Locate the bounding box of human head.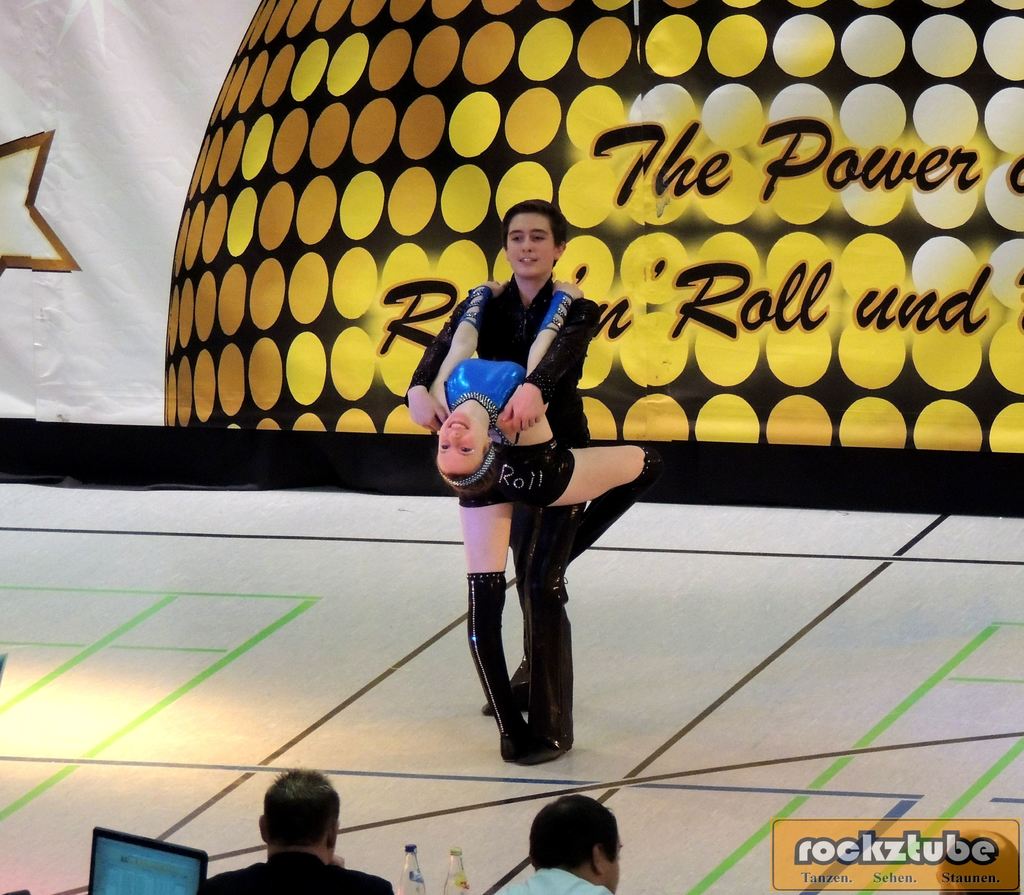
Bounding box: 252 786 348 872.
